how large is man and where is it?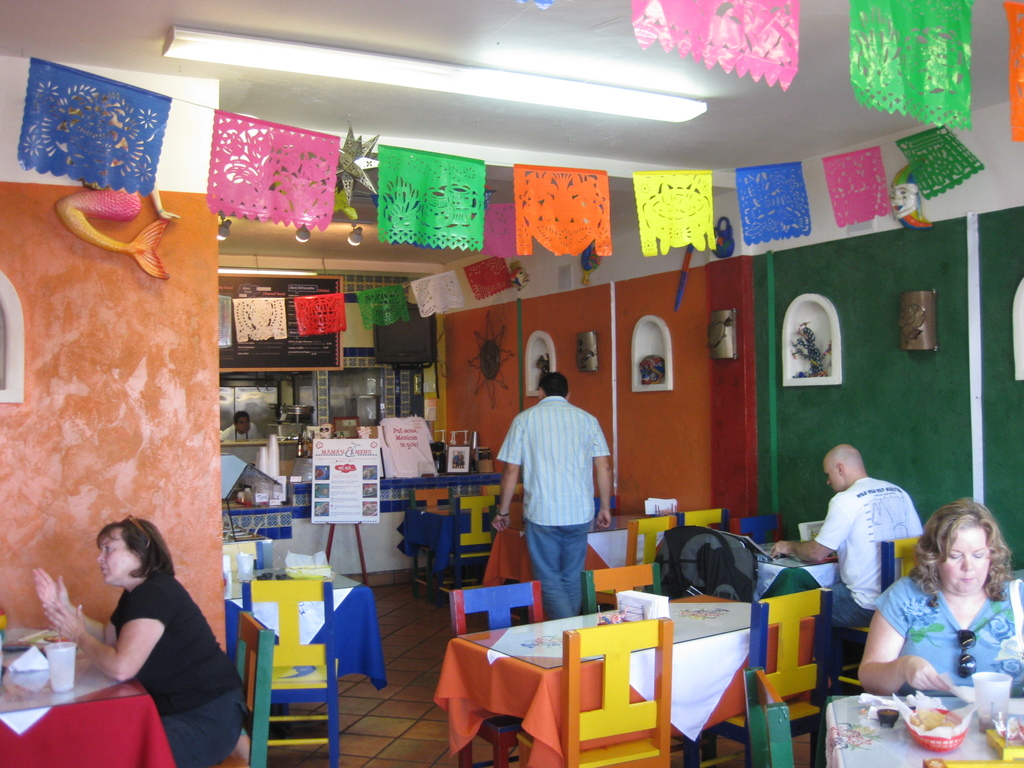
Bounding box: {"x1": 492, "y1": 356, "x2": 624, "y2": 638}.
